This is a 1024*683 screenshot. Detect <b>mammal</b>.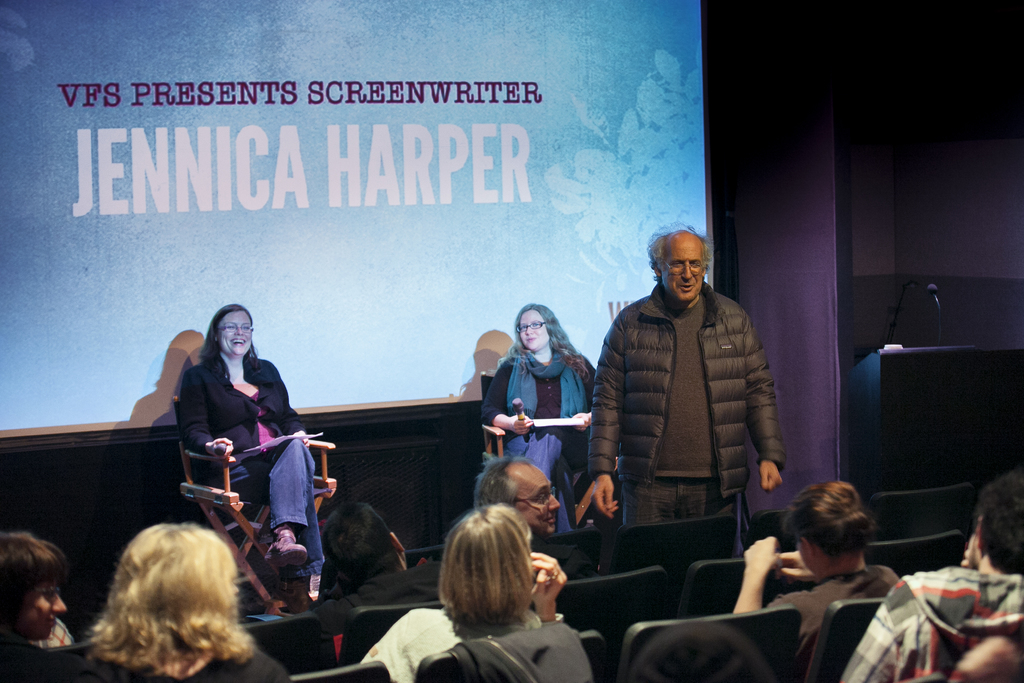
select_region(832, 466, 1023, 682).
